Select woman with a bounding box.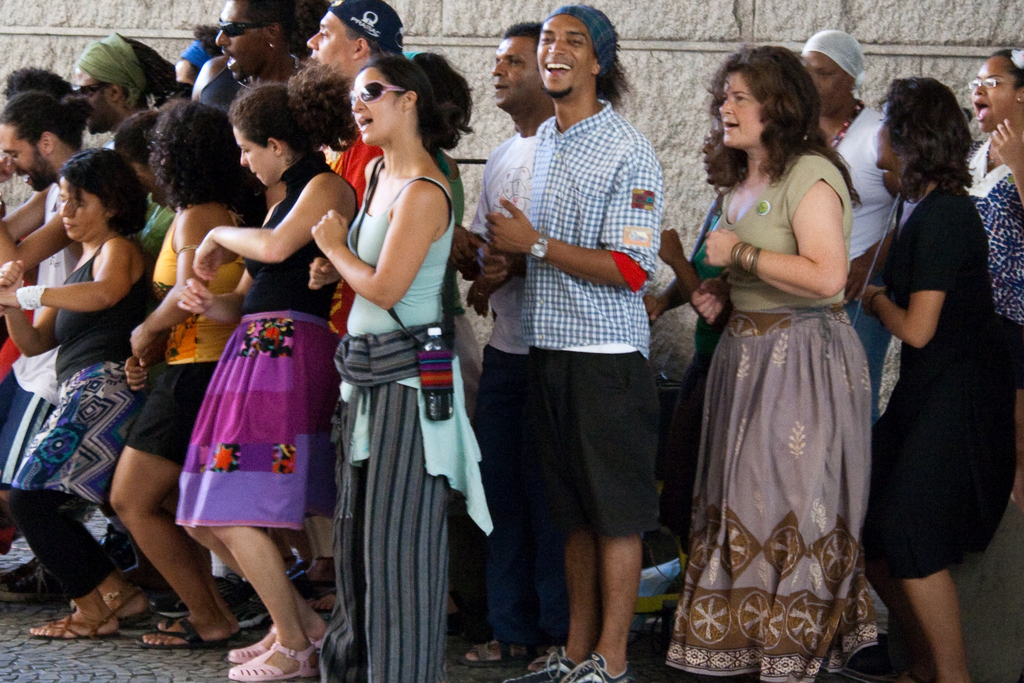
detection(969, 42, 1023, 439).
